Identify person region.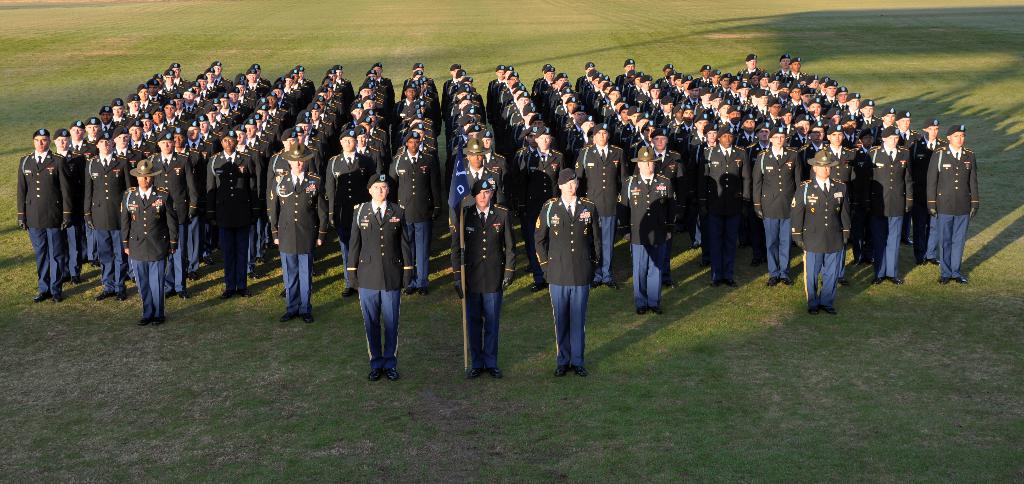
Region: left=141, top=130, right=200, bottom=300.
